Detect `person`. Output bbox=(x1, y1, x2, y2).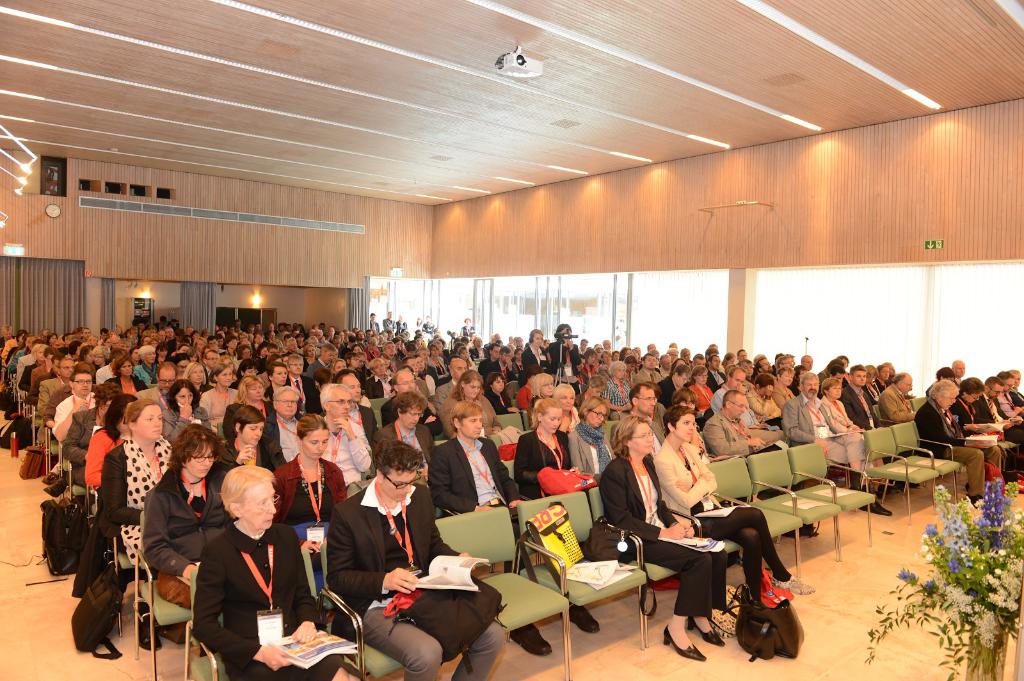
bbox=(323, 383, 373, 483).
